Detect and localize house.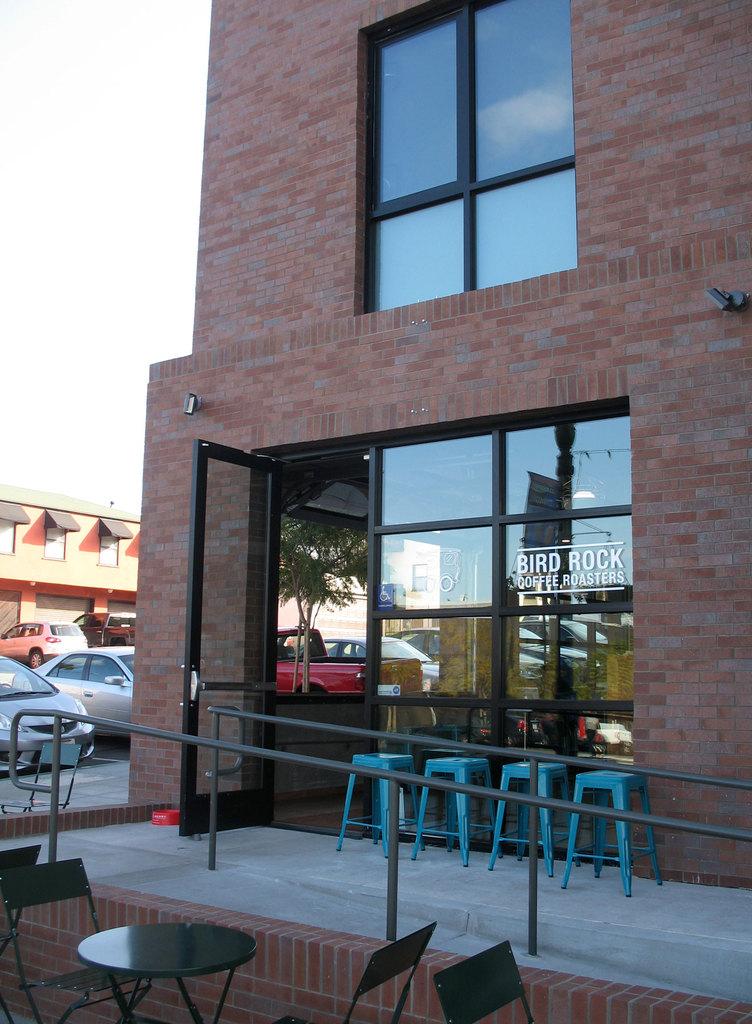
Localized at [x1=65, y1=70, x2=721, y2=924].
